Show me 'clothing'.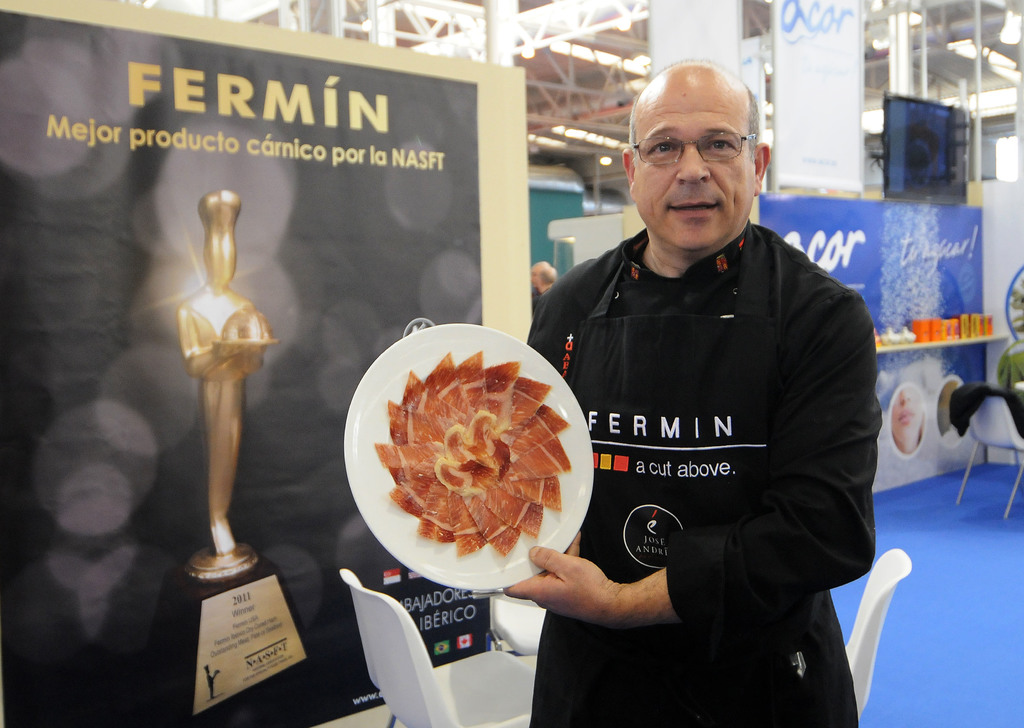
'clothing' is here: [x1=534, y1=166, x2=865, y2=693].
